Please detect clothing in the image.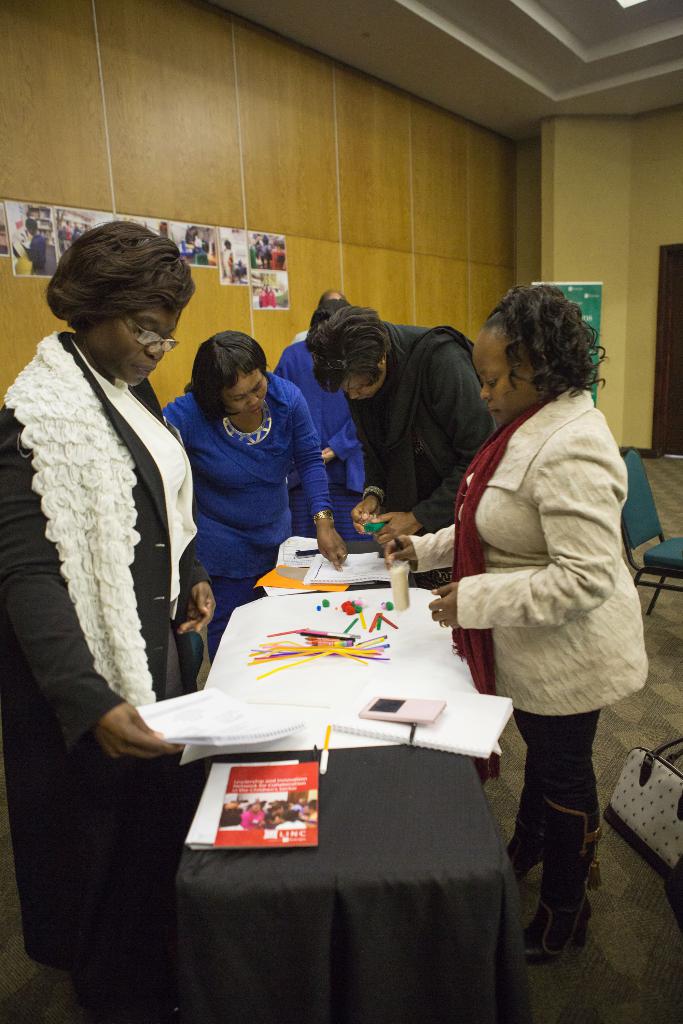
locate(279, 332, 361, 545).
